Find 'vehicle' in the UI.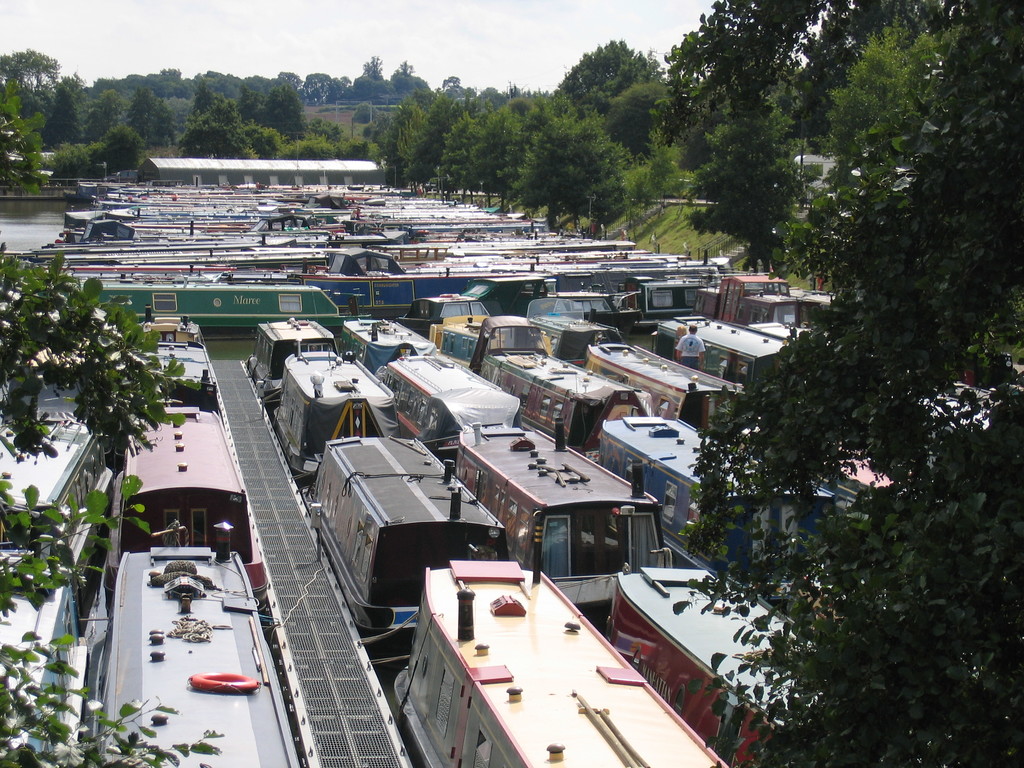
UI element at (x1=305, y1=435, x2=510, y2=646).
